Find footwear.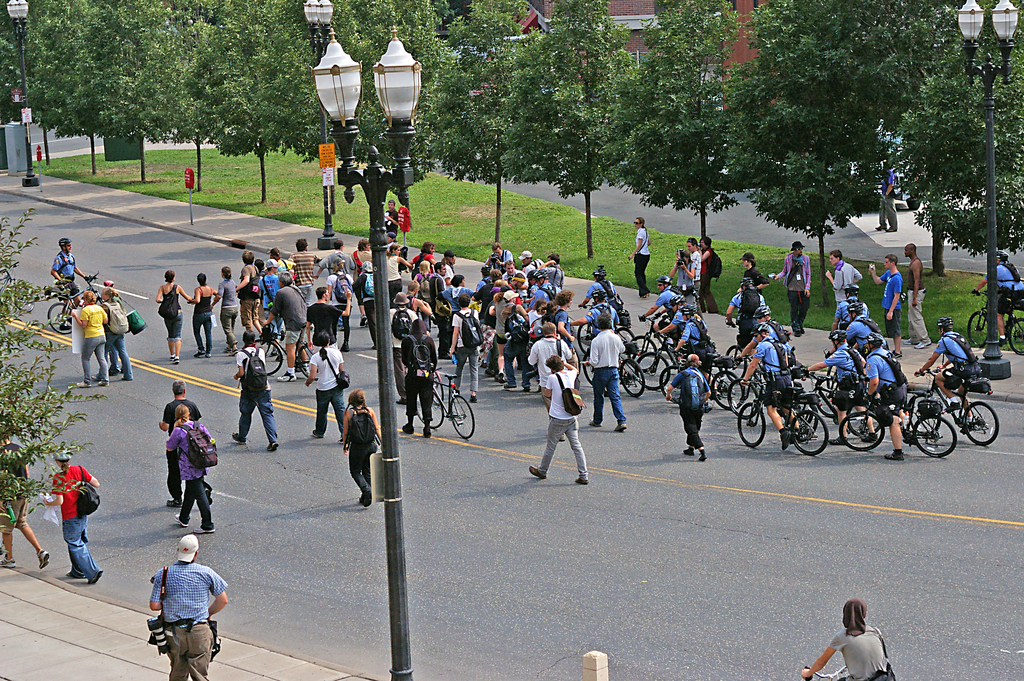
bbox=[703, 303, 721, 315].
